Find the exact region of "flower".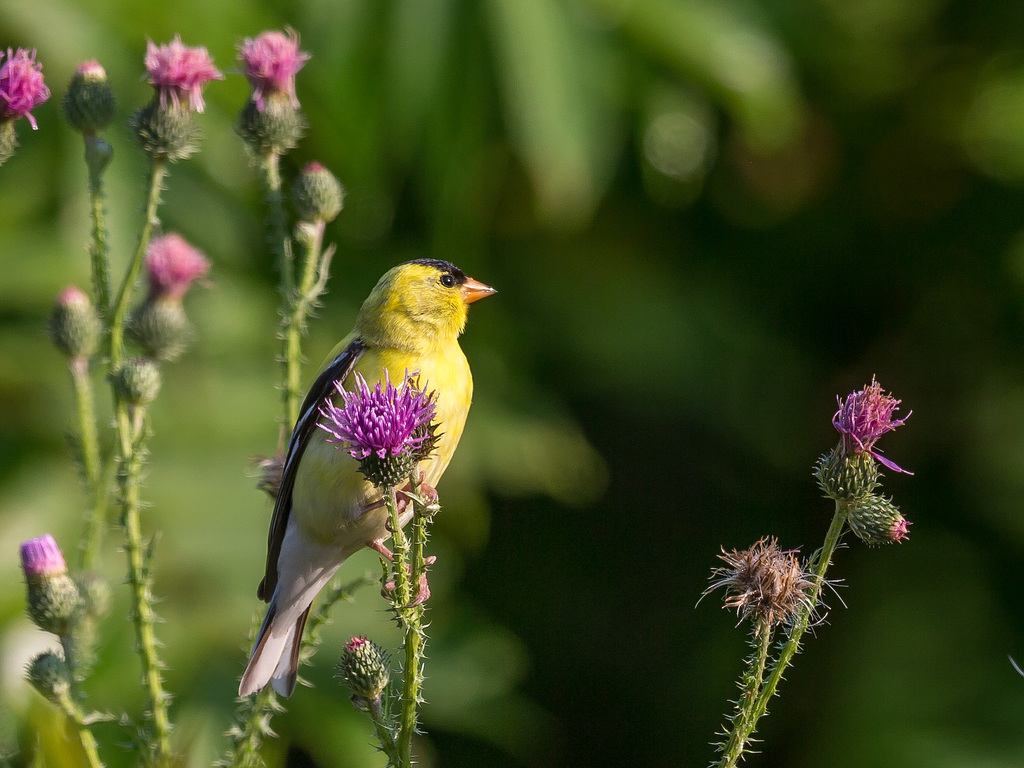
Exact region: box(65, 56, 112, 127).
